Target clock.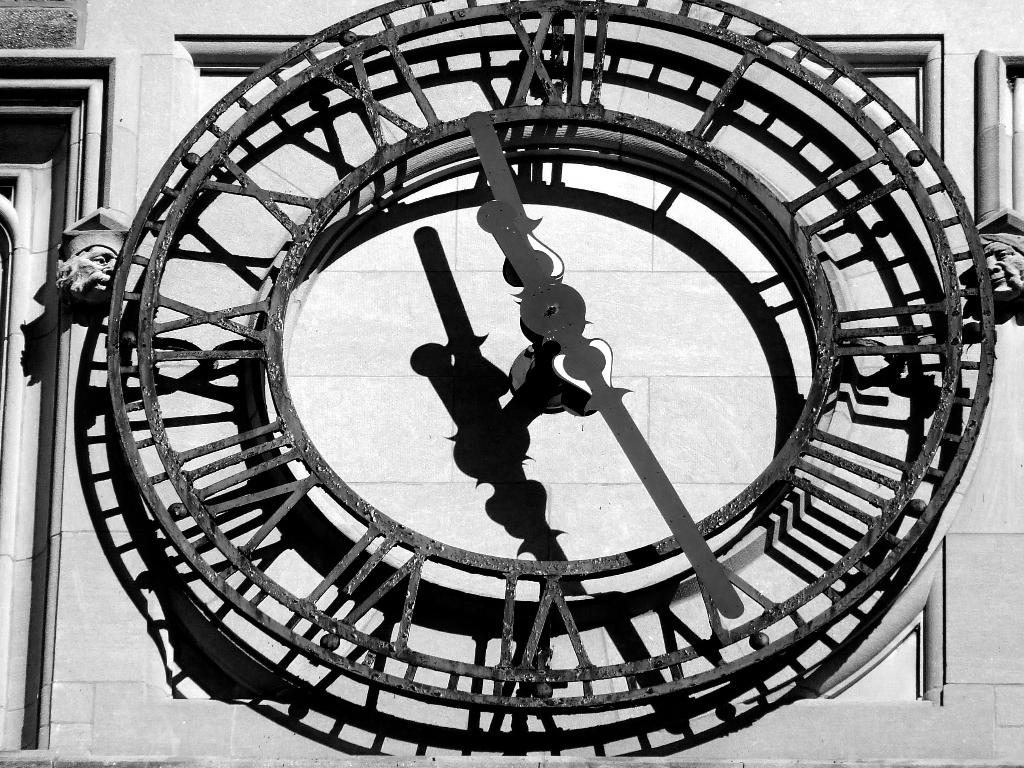
Target region: {"left": 49, "top": 0, "right": 1023, "bottom": 741}.
